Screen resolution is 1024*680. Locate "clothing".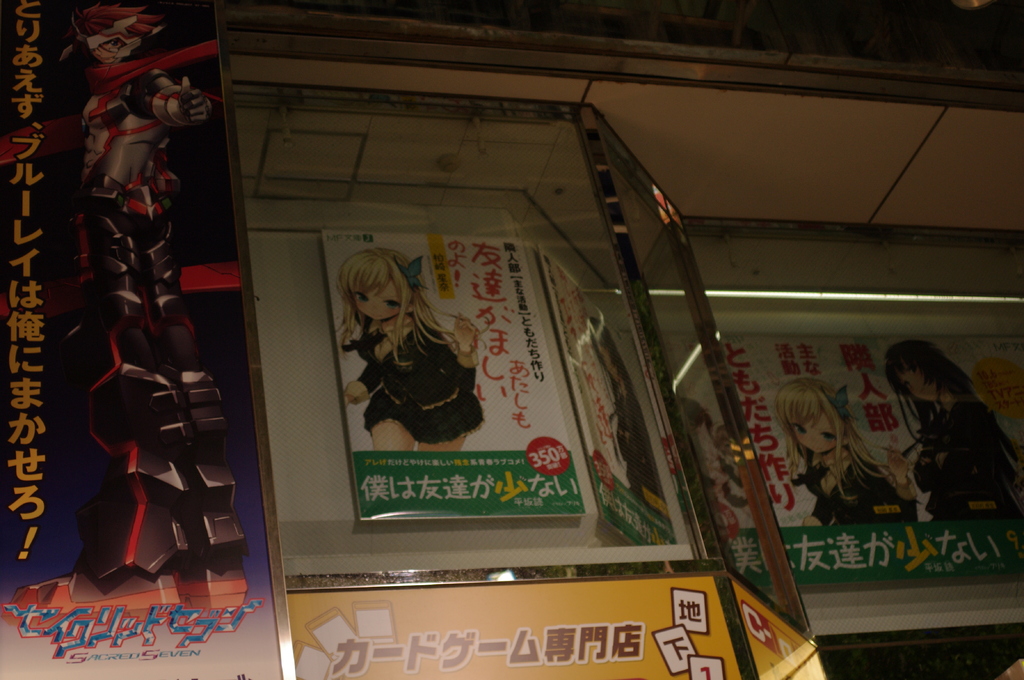
detection(911, 399, 1022, 526).
